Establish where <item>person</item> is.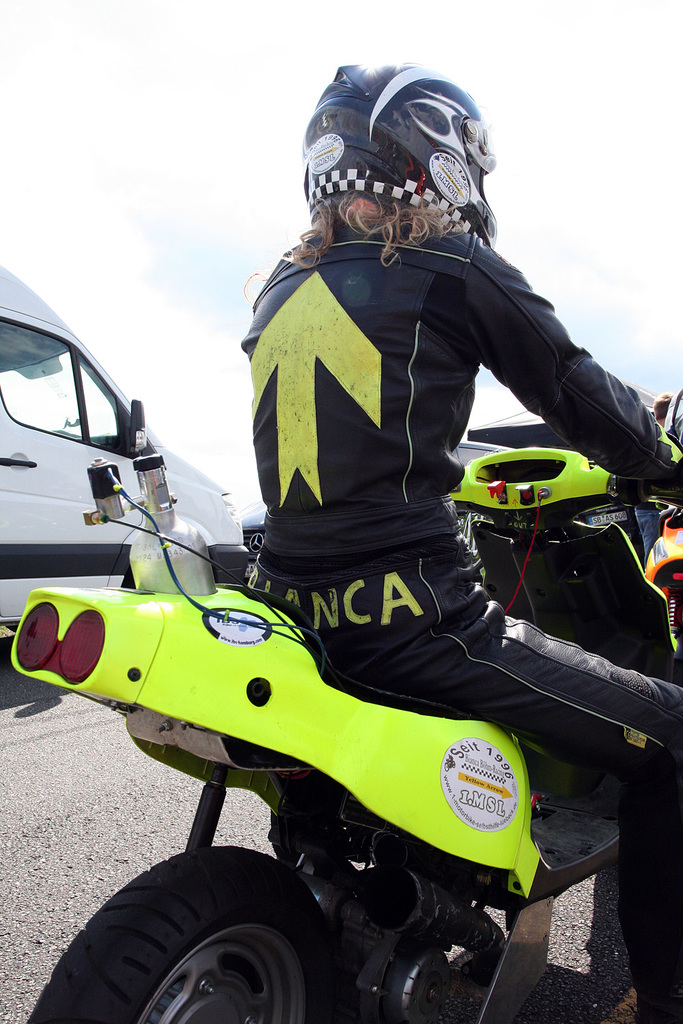
Established at (x1=233, y1=56, x2=682, y2=1023).
